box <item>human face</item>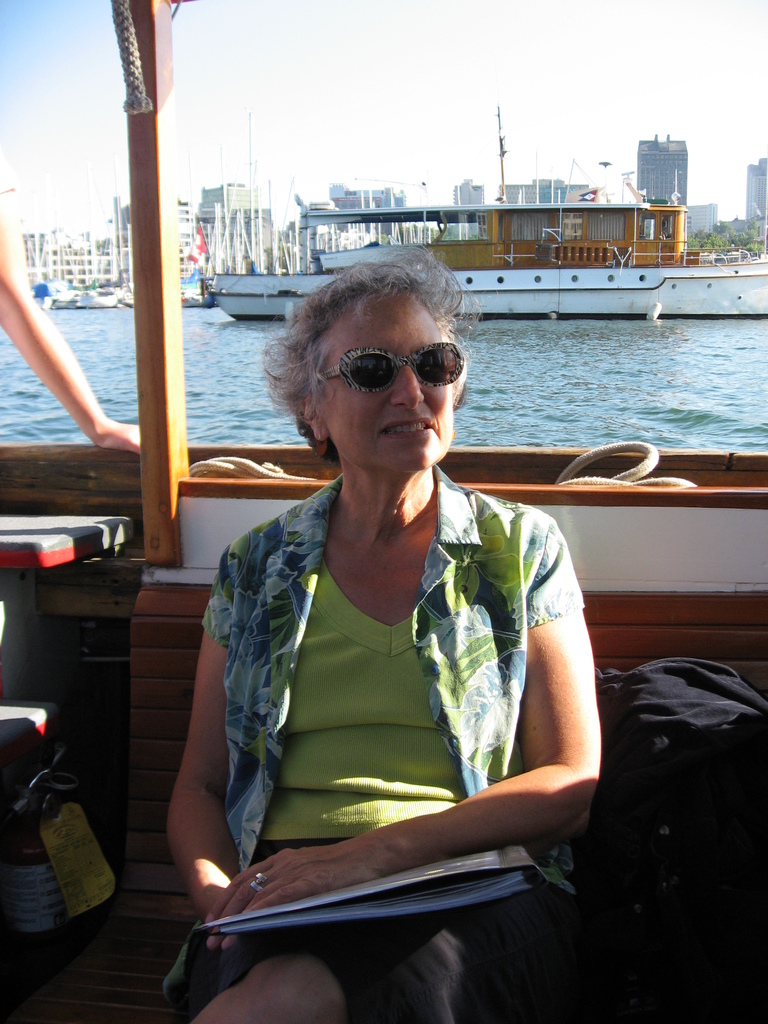
<box>310,283,456,470</box>
